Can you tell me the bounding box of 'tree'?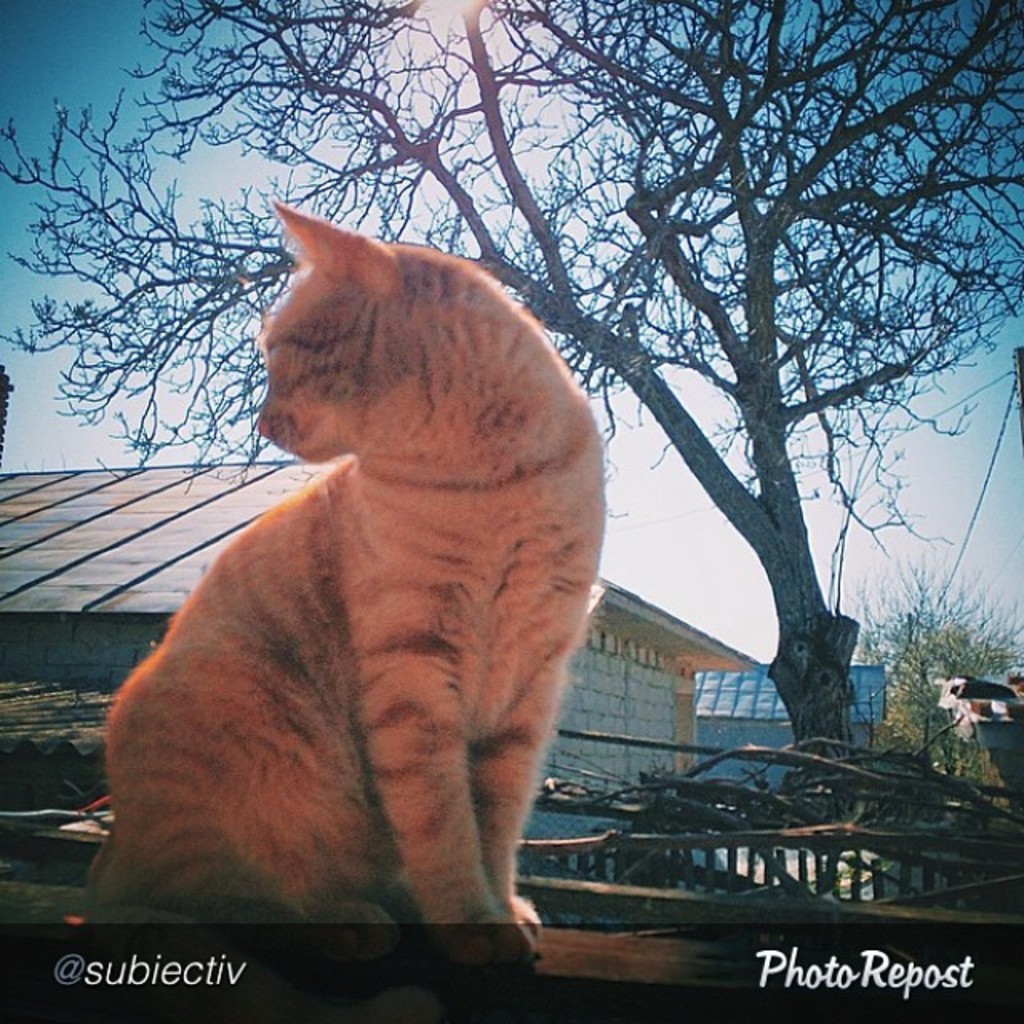
x1=0 y1=0 x2=1022 y2=826.
